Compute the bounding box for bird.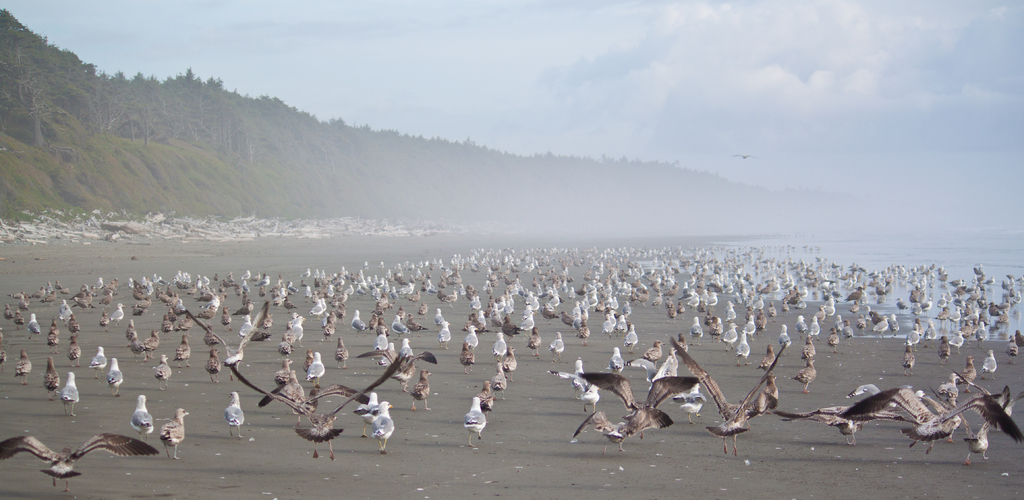
crop(352, 376, 389, 447).
